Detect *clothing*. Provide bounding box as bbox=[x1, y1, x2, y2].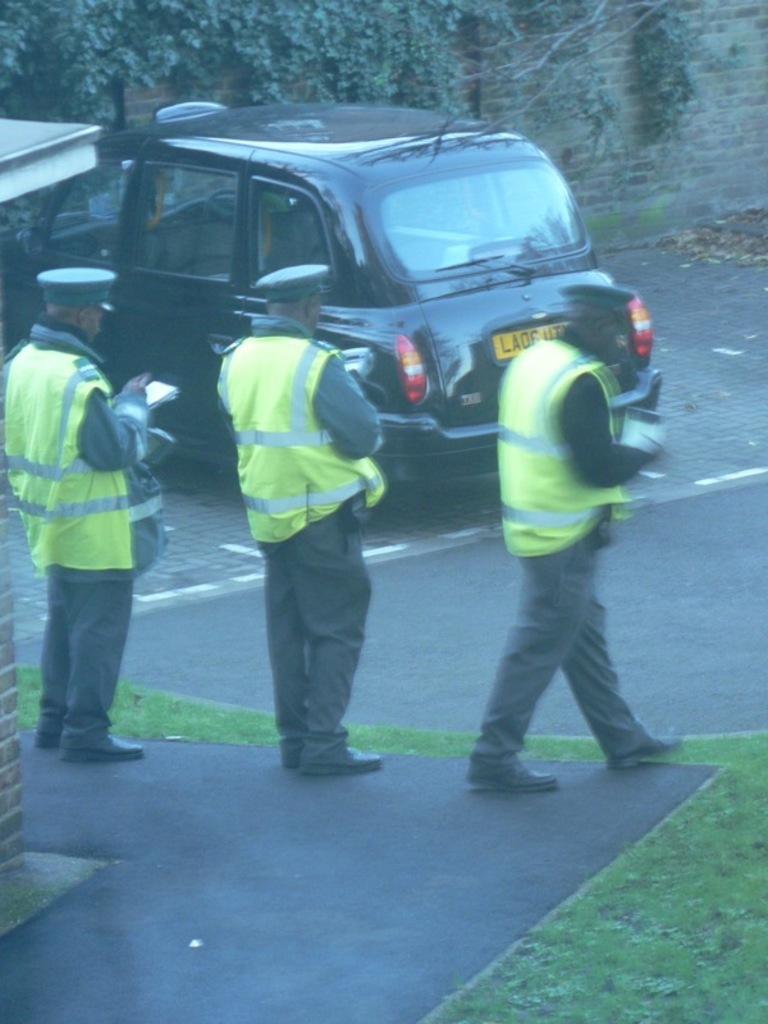
bbox=[10, 246, 166, 751].
